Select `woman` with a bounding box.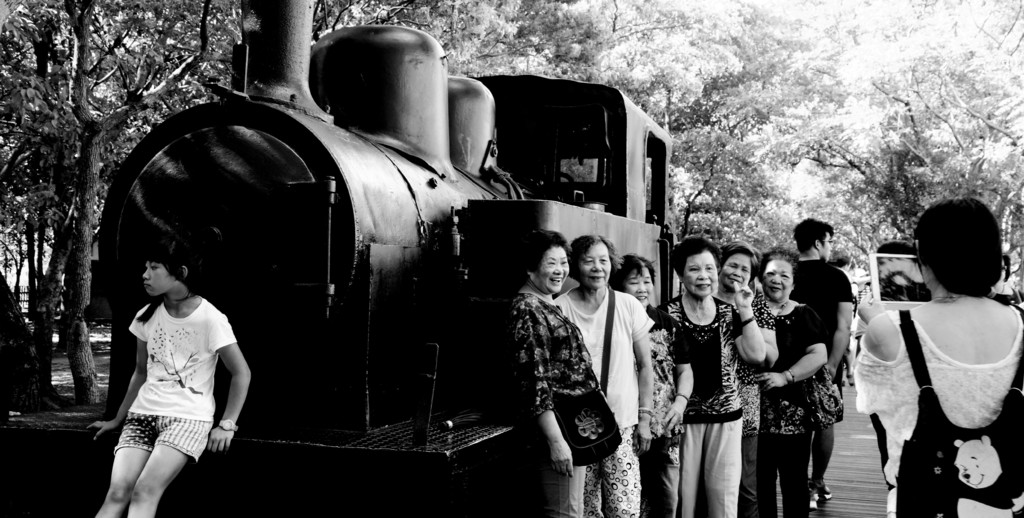
select_region(706, 243, 776, 517).
